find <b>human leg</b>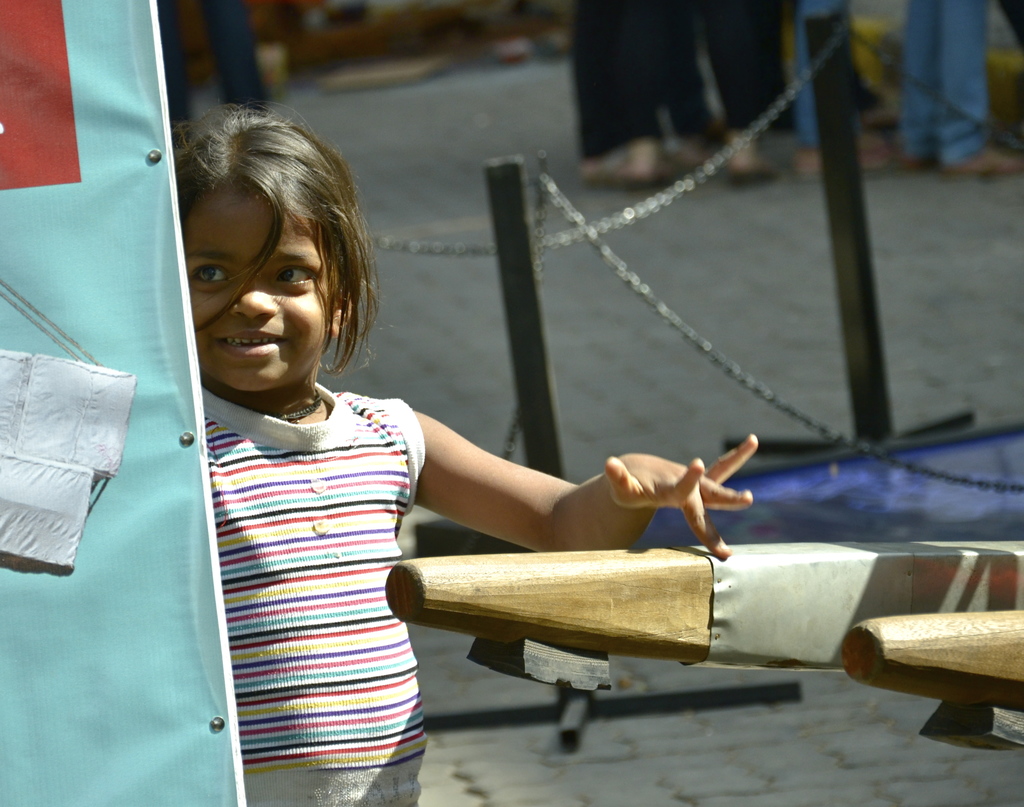
x1=903 y1=0 x2=947 y2=159
